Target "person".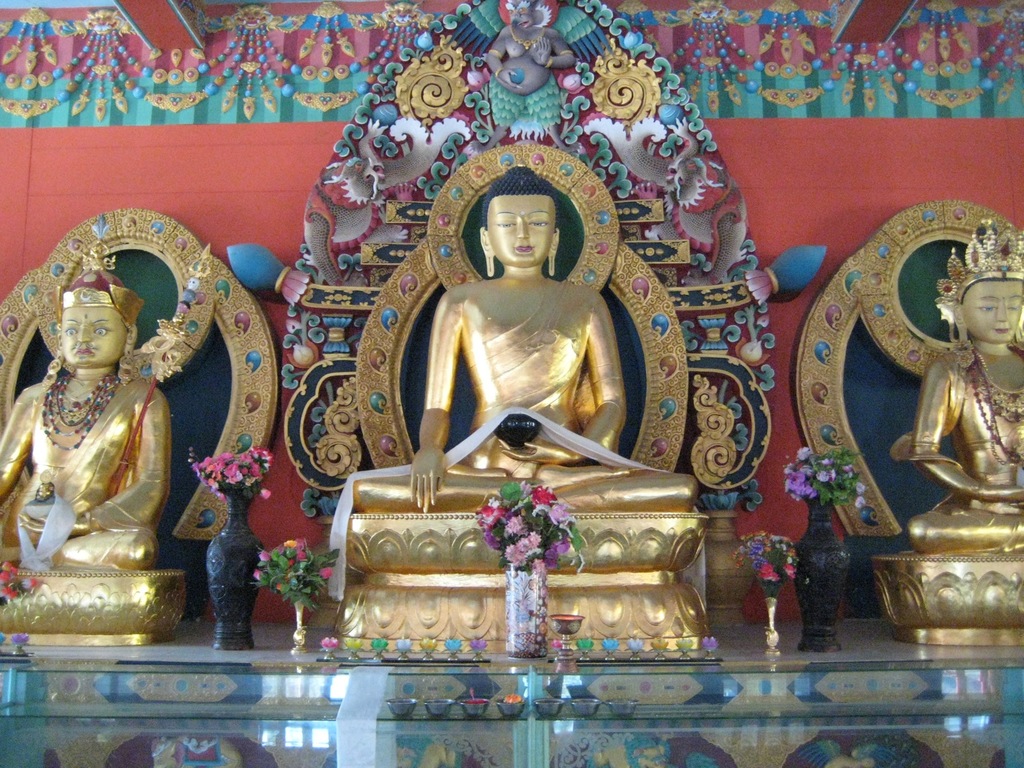
Target region: left=0, top=270, right=174, bottom=573.
